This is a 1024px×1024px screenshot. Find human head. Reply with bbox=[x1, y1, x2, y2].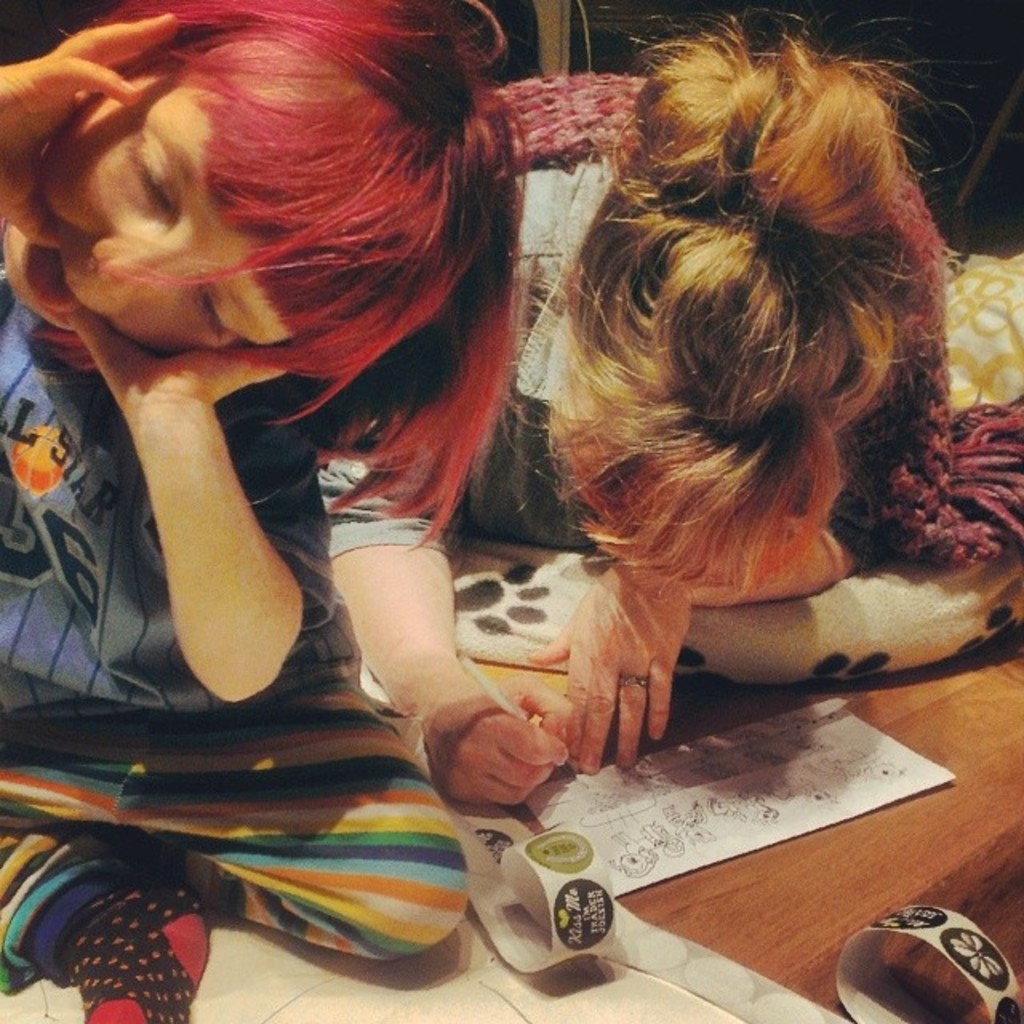
bbox=[0, 0, 506, 362].
